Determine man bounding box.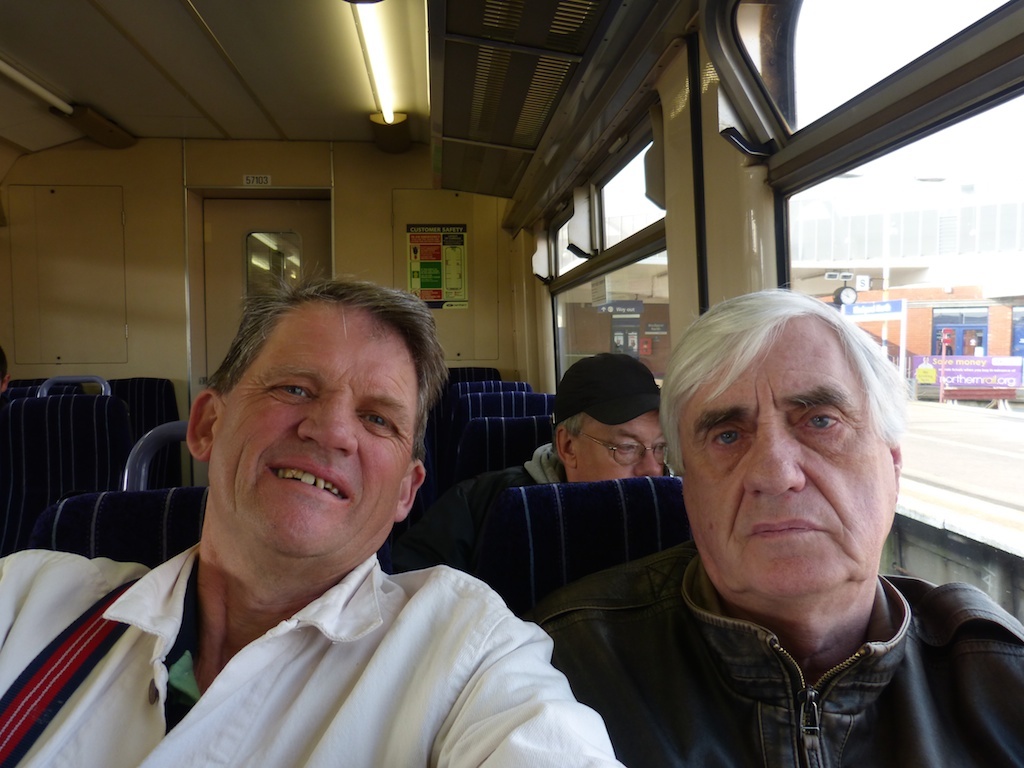
Determined: pyautogui.locateOnScreen(533, 301, 1023, 767).
